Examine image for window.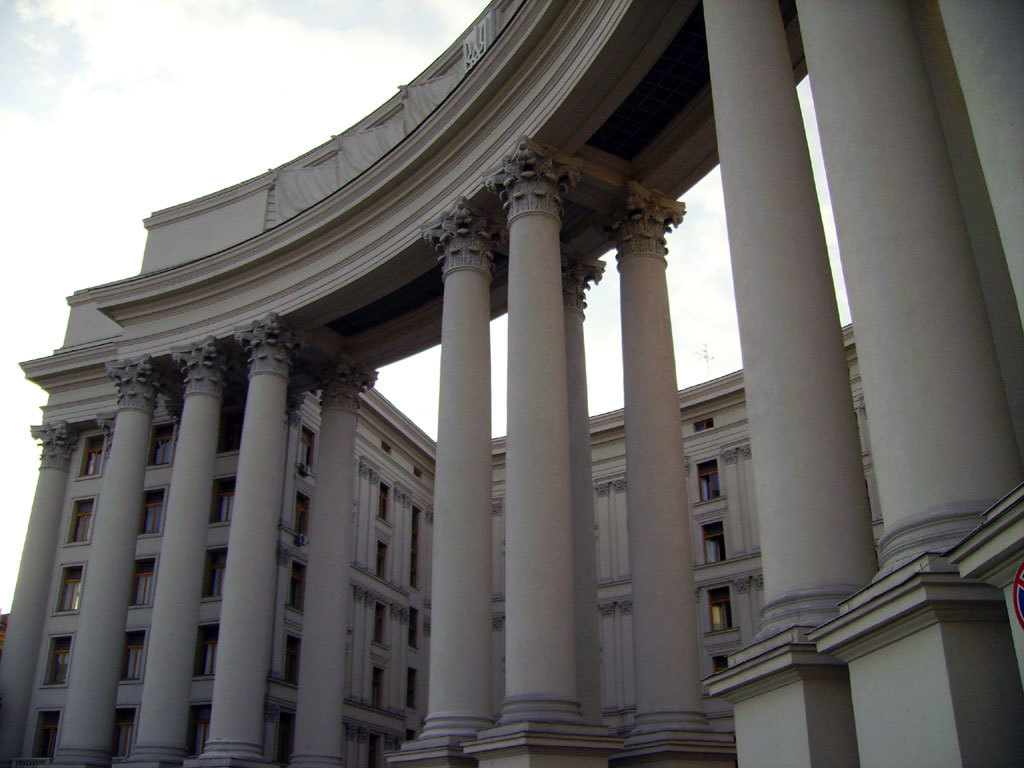
Examination result: pyautogui.locateOnScreen(408, 664, 418, 710).
